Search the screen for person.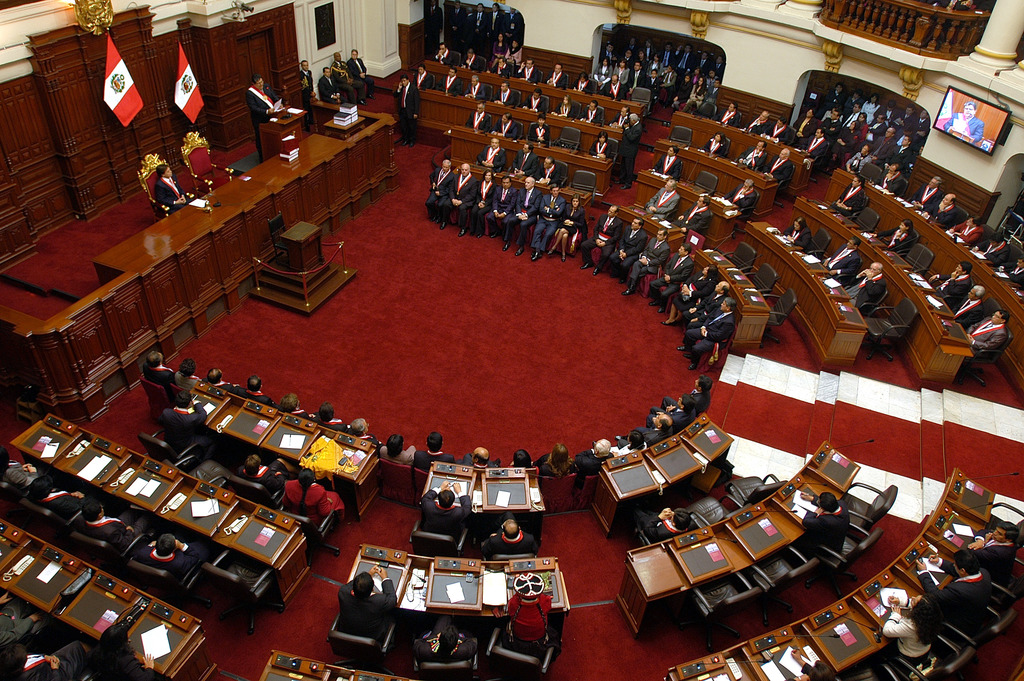
Found at x1=636 y1=410 x2=682 y2=446.
